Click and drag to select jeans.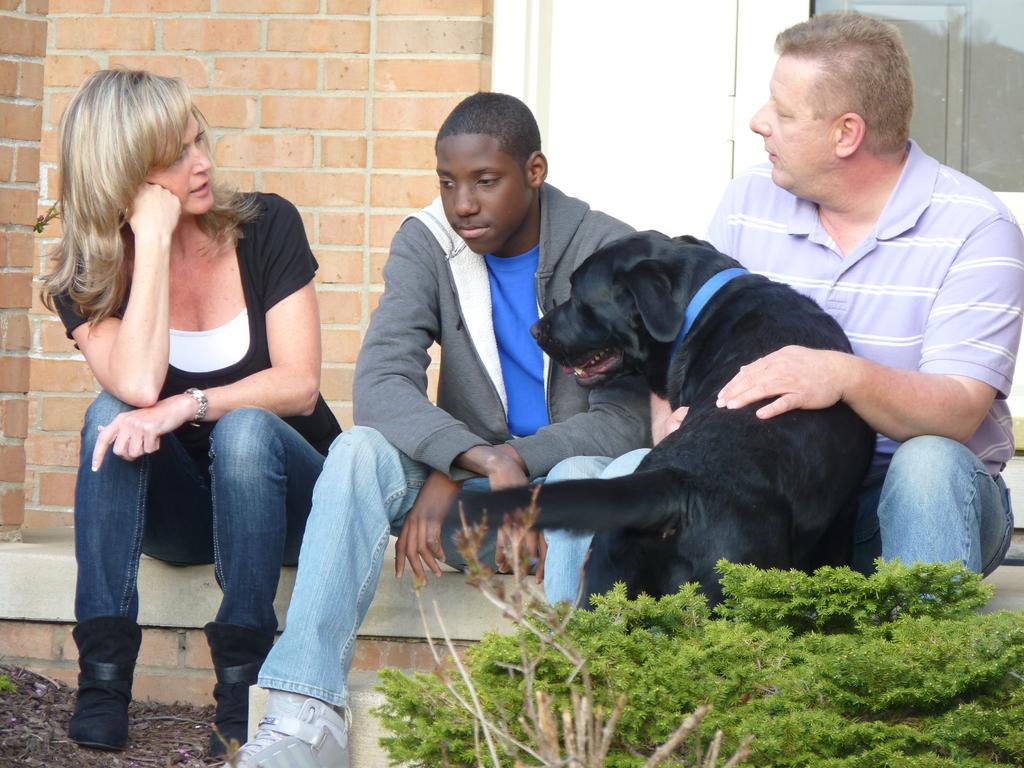
Selection: rect(259, 424, 611, 709).
